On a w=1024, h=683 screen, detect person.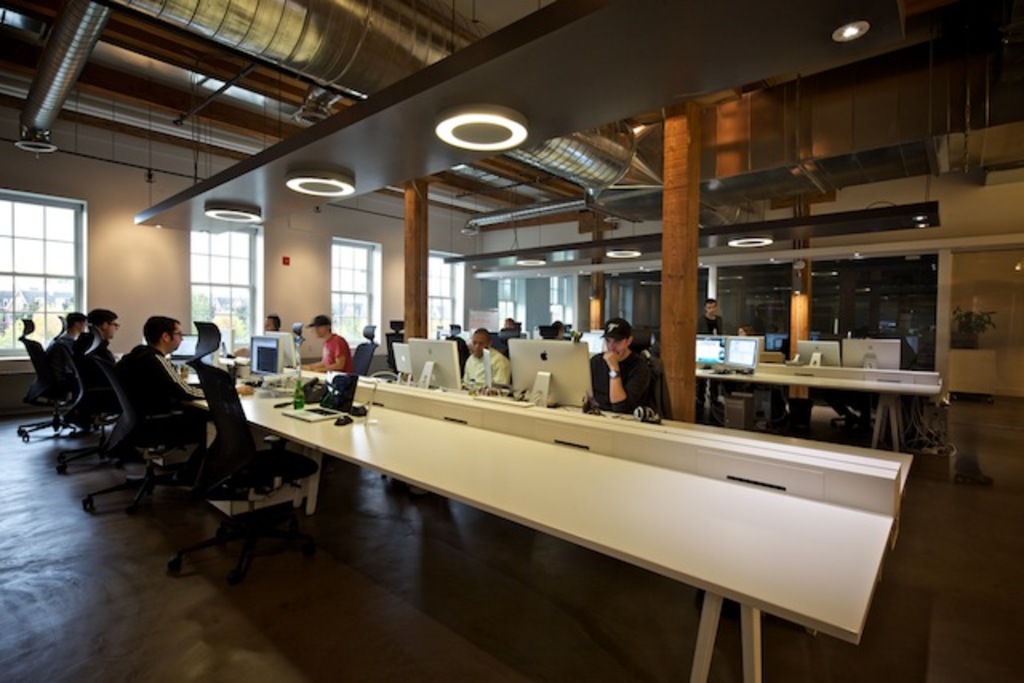
<bbox>262, 312, 283, 331</bbox>.
